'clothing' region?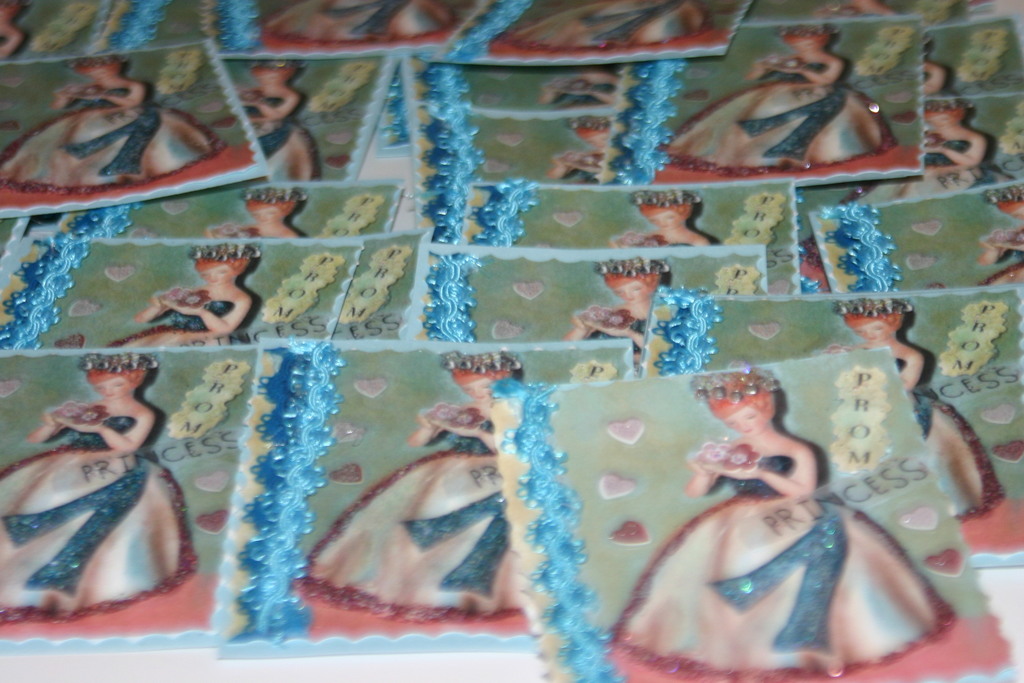
x1=243, y1=94, x2=330, y2=197
